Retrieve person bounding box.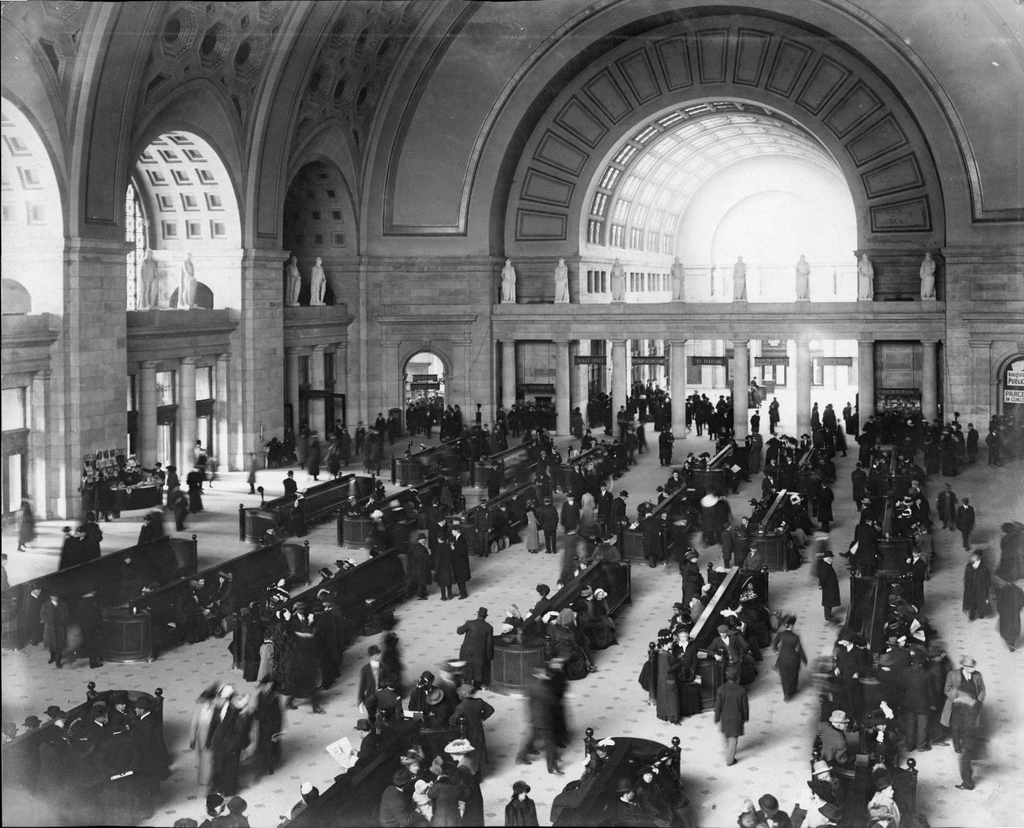
Bounding box: Rect(178, 249, 198, 309).
